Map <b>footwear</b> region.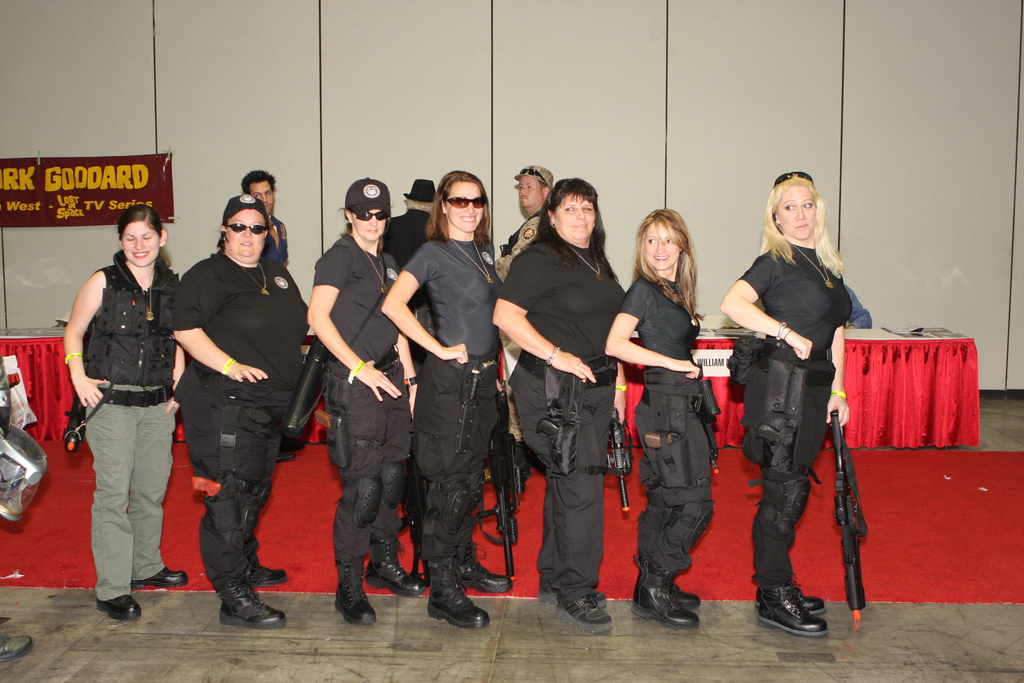
Mapped to {"left": 95, "top": 596, "right": 143, "bottom": 621}.
